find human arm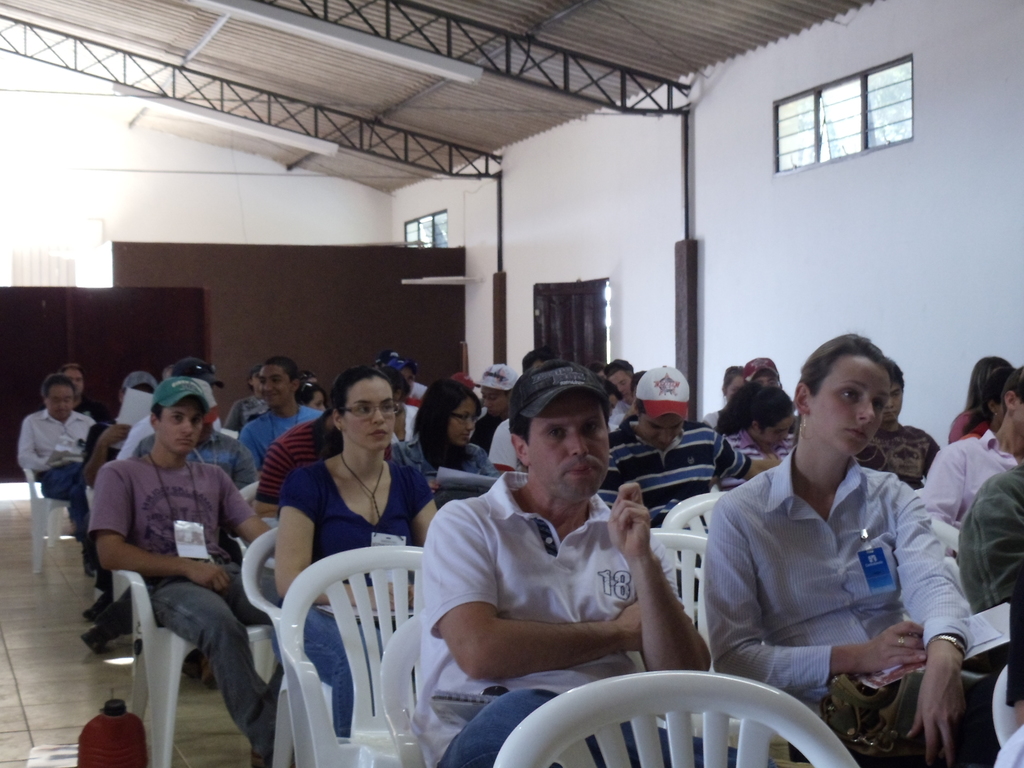
252/443/292/520
